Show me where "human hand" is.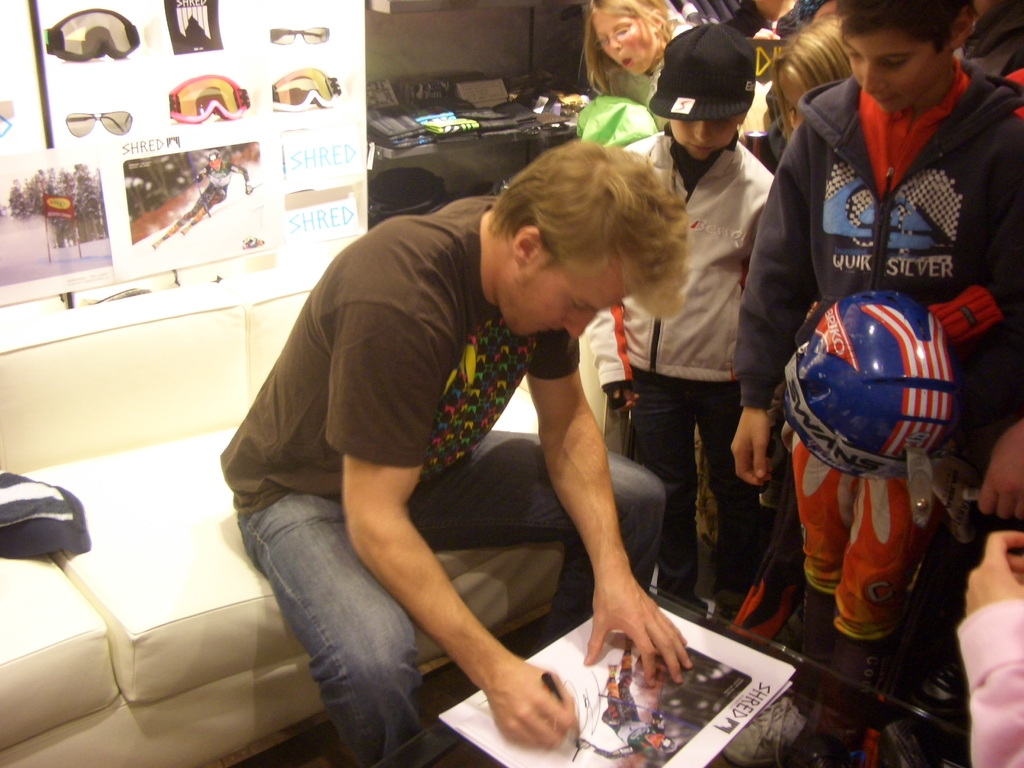
"human hand" is at pyautogui.locateOnScreen(977, 419, 1023, 520).
